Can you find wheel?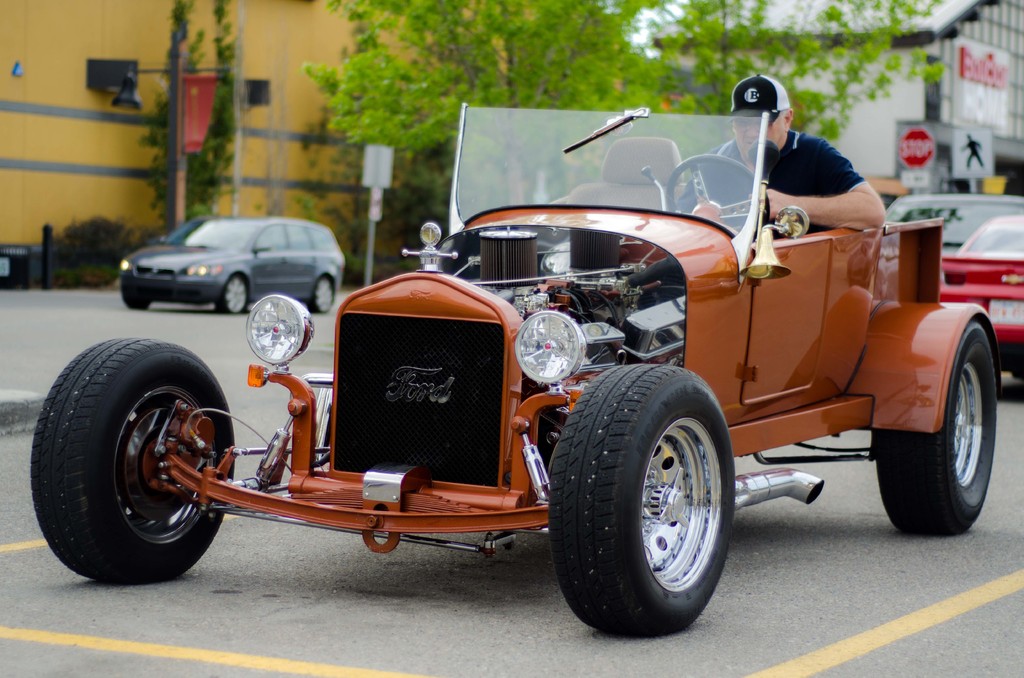
Yes, bounding box: crop(659, 149, 775, 241).
